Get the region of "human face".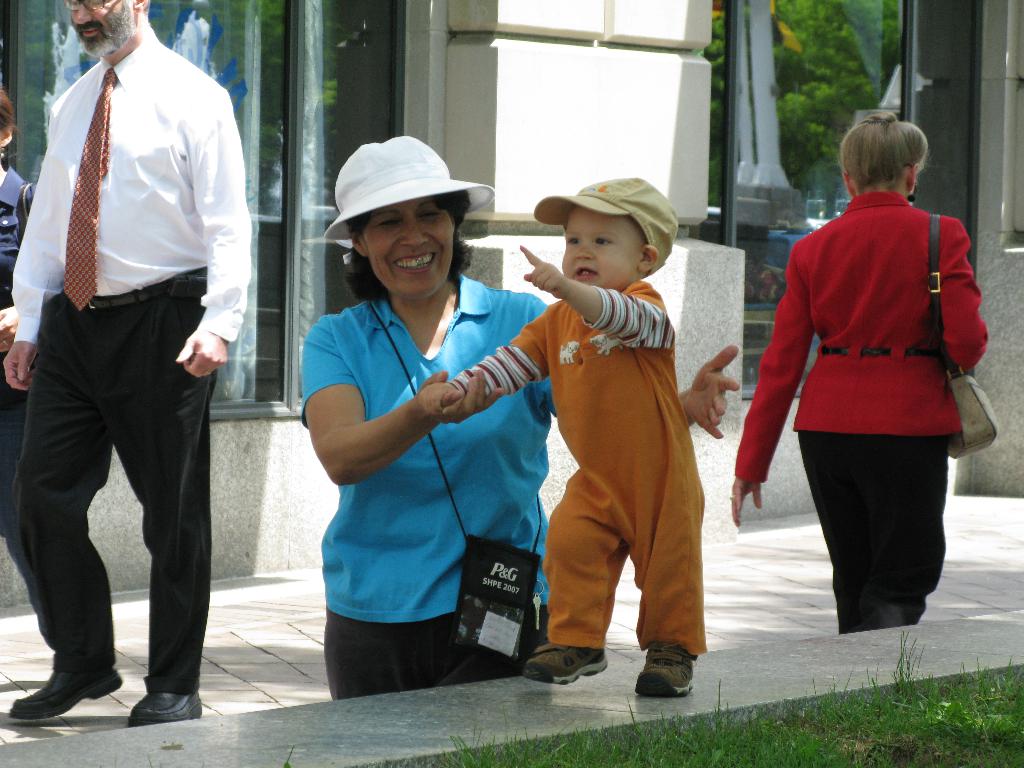
<box>365,196,454,300</box>.
